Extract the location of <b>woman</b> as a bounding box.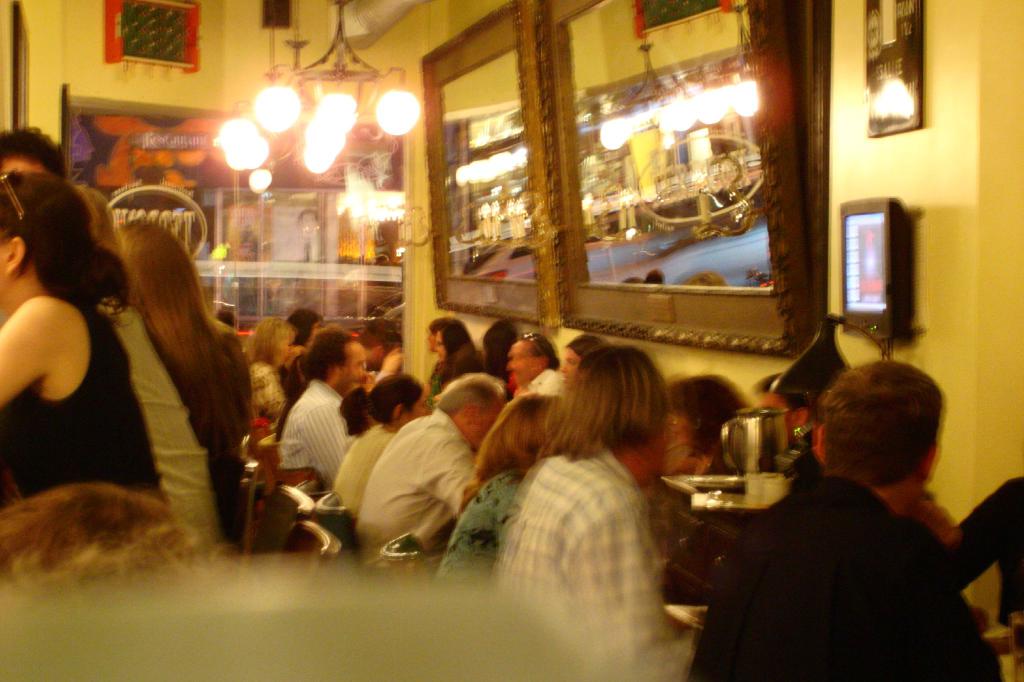
x1=560 y1=337 x2=610 y2=392.
